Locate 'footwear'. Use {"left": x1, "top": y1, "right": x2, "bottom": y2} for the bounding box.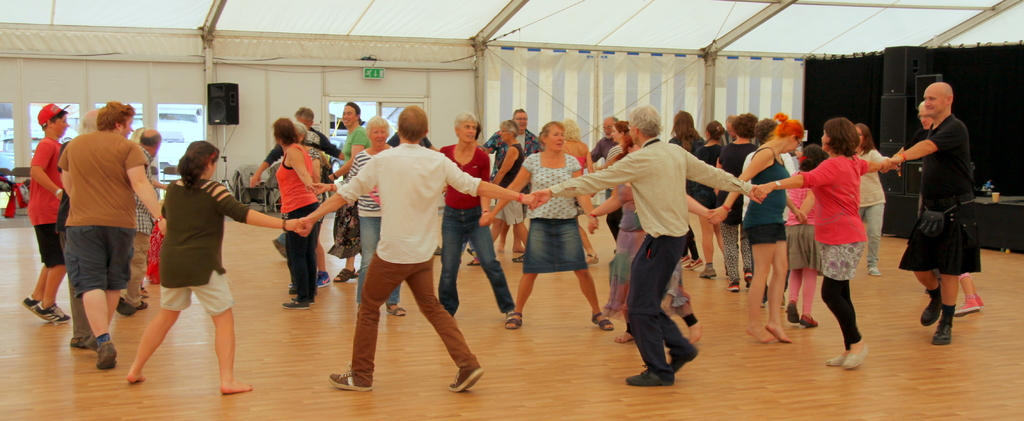
{"left": 680, "top": 255, "right": 691, "bottom": 270}.
